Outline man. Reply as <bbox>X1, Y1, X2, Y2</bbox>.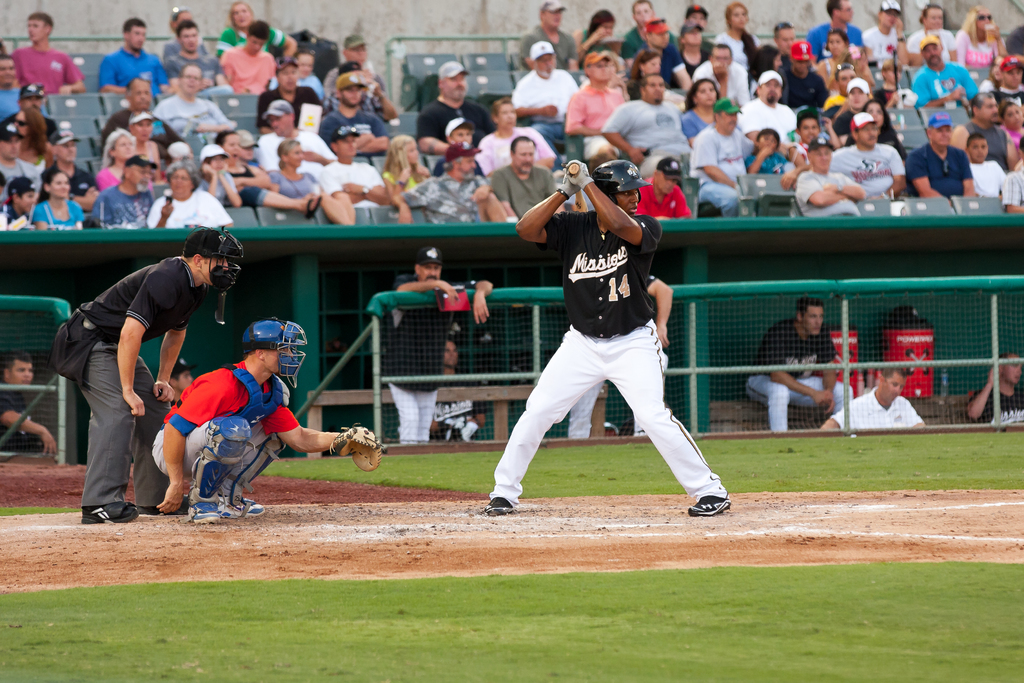
<bbox>105, 17, 172, 94</bbox>.
